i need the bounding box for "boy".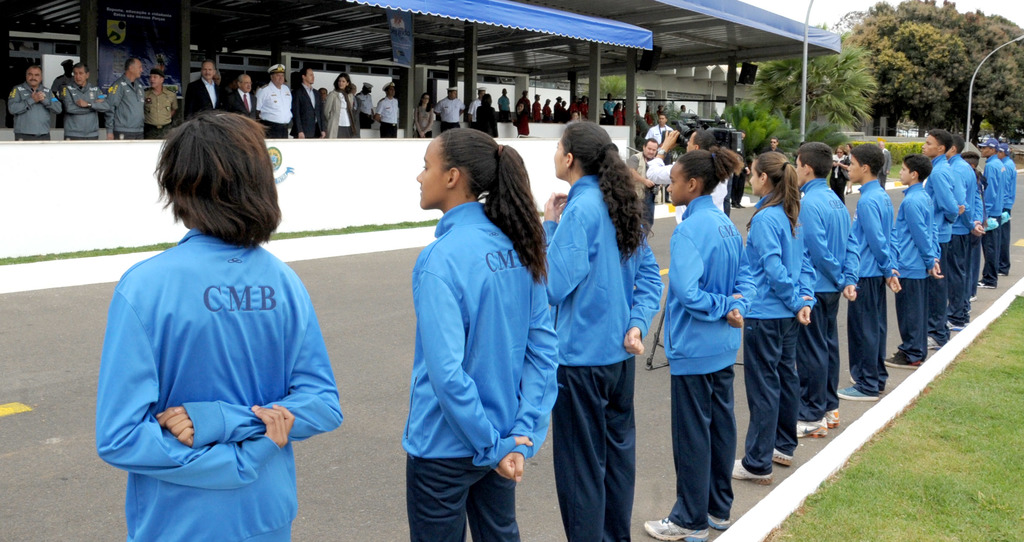
Here it is: box(975, 136, 1003, 286).
